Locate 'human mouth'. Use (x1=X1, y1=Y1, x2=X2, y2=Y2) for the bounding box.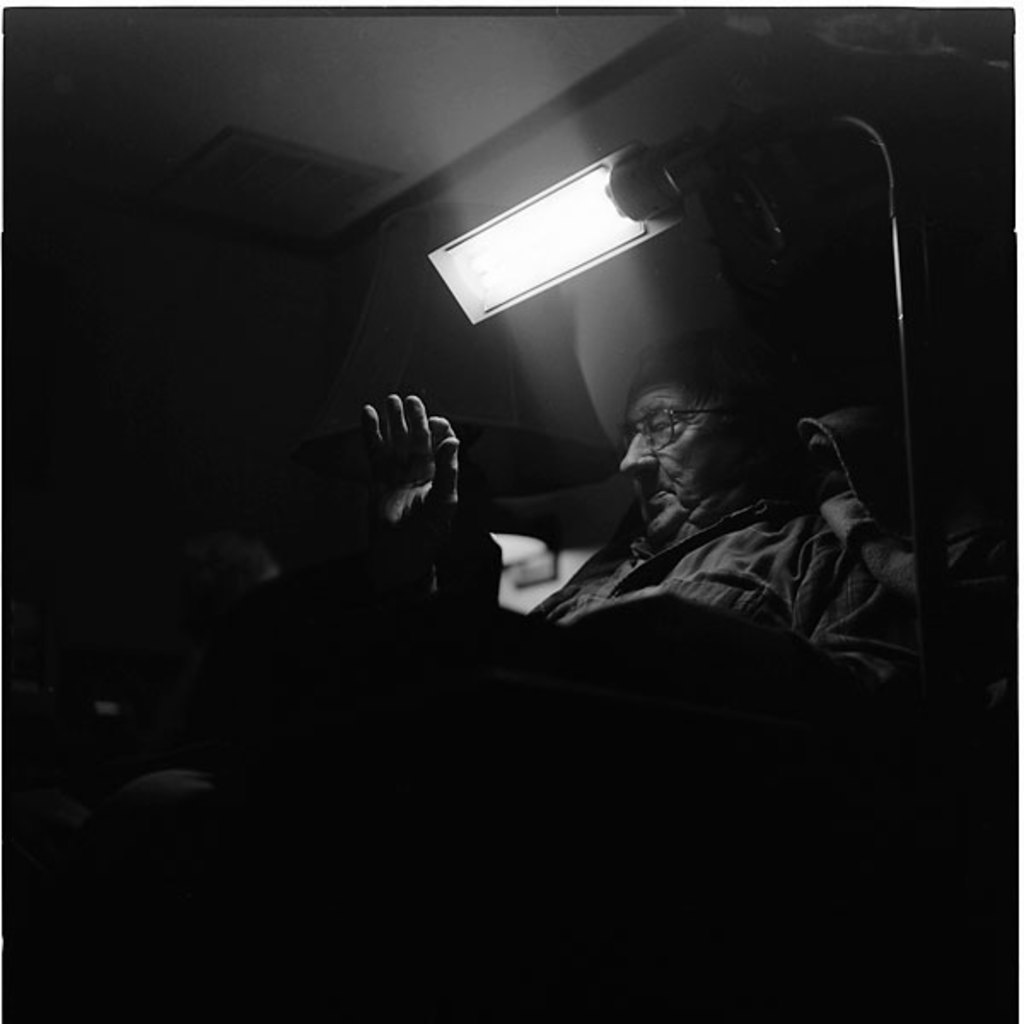
(x1=637, y1=481, x2=674, y2=500).
